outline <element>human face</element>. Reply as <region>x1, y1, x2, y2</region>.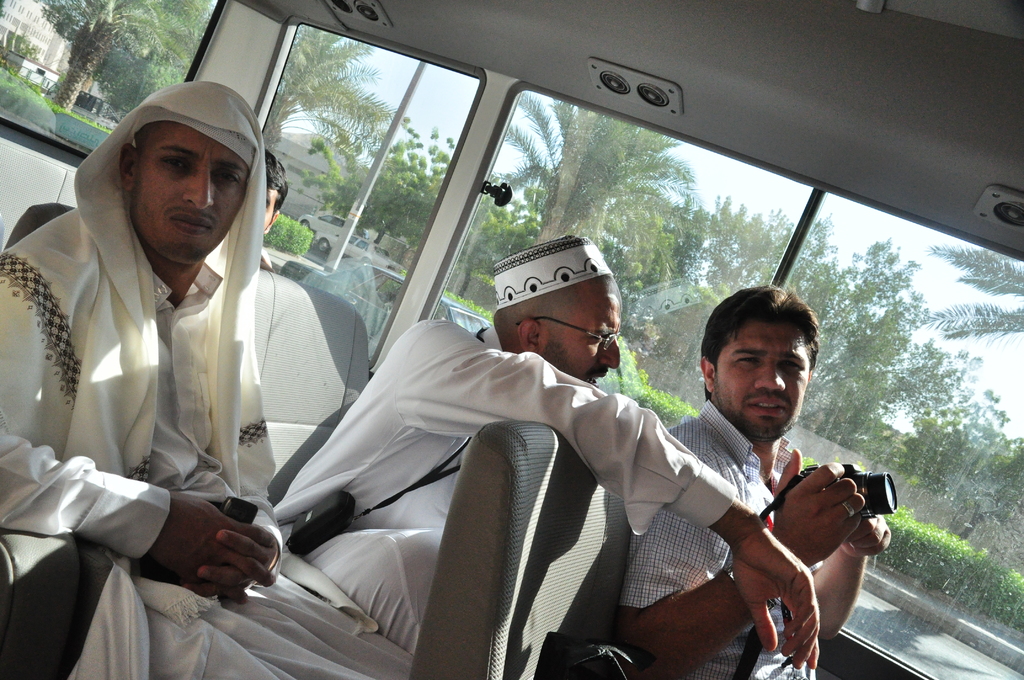
<region>539, 309, 621, 389</region>.
